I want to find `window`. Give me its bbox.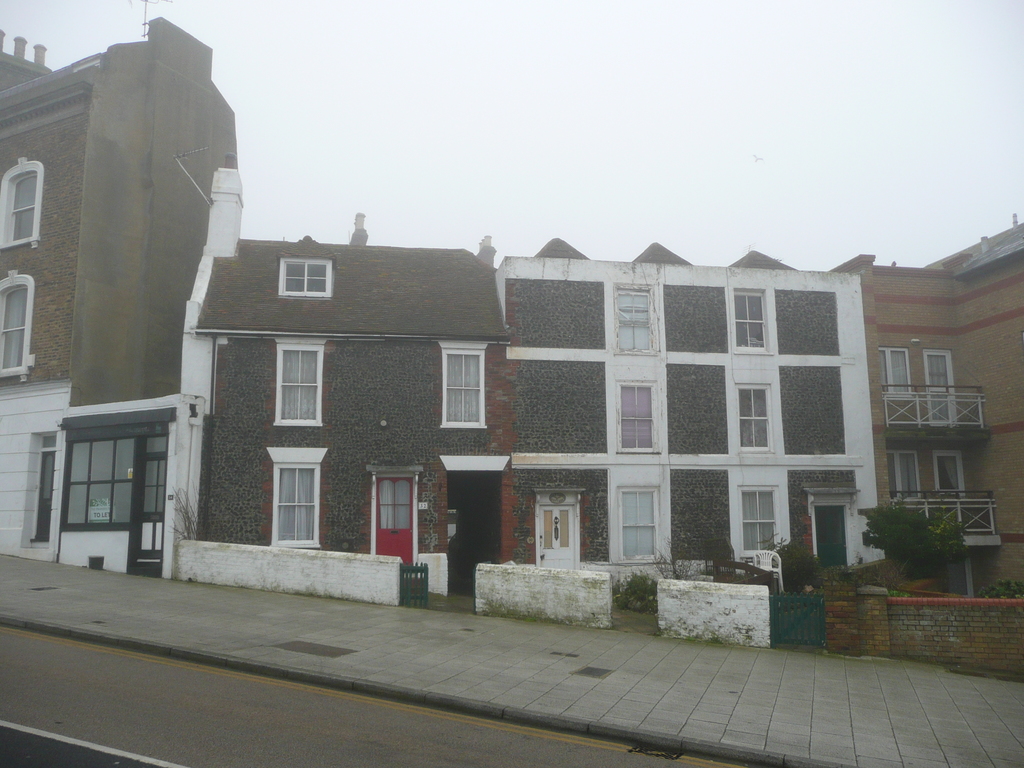
pyautogui.locateOnScreen(614, 288, 657, 351).
